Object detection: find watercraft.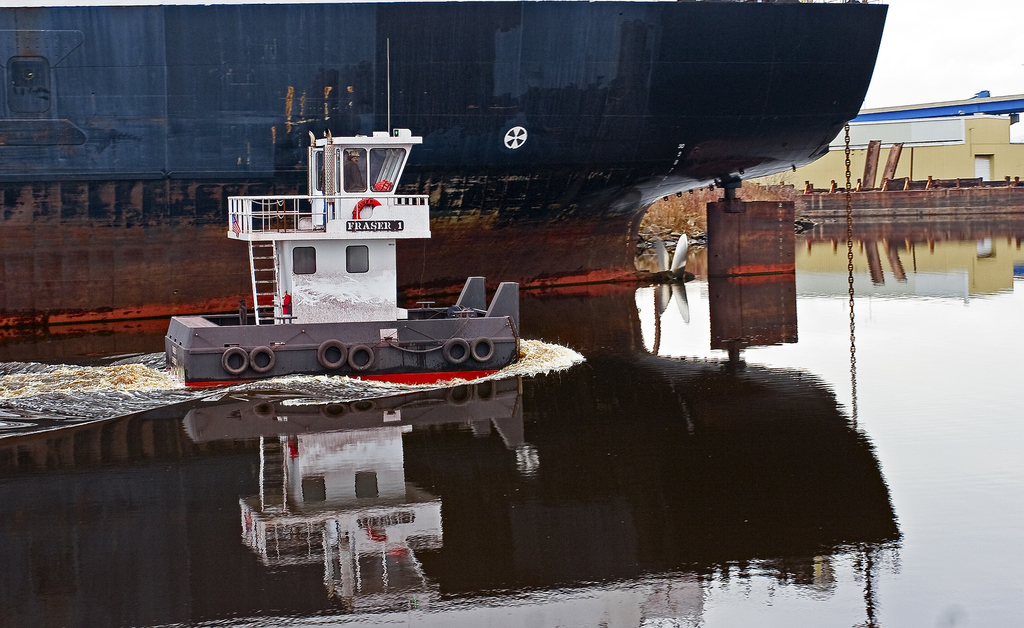
(158,93,526,378).
